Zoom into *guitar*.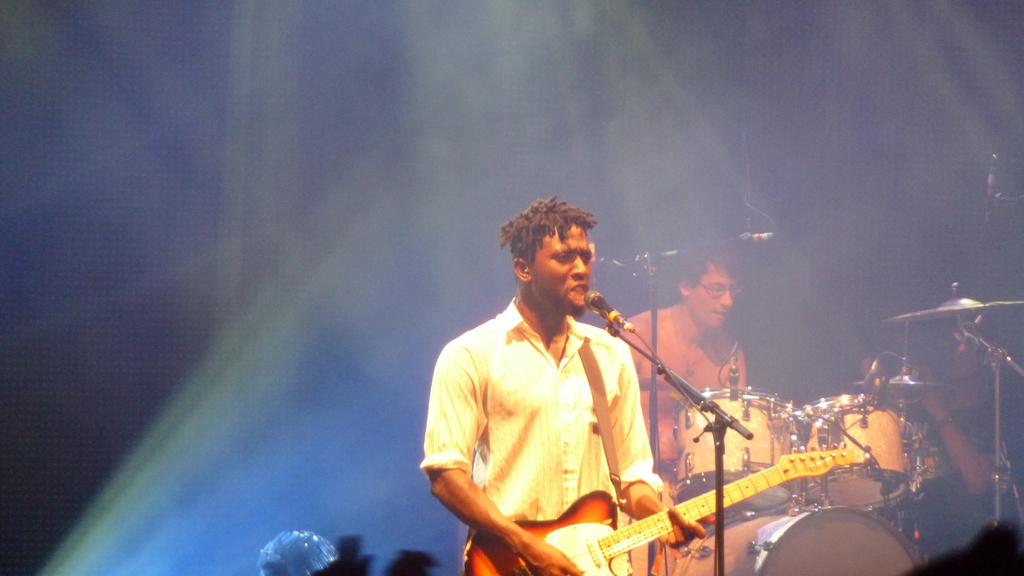
Zoom target: {"x1": 462, "y1": 459, "x2": 852, "y2": 575}.
